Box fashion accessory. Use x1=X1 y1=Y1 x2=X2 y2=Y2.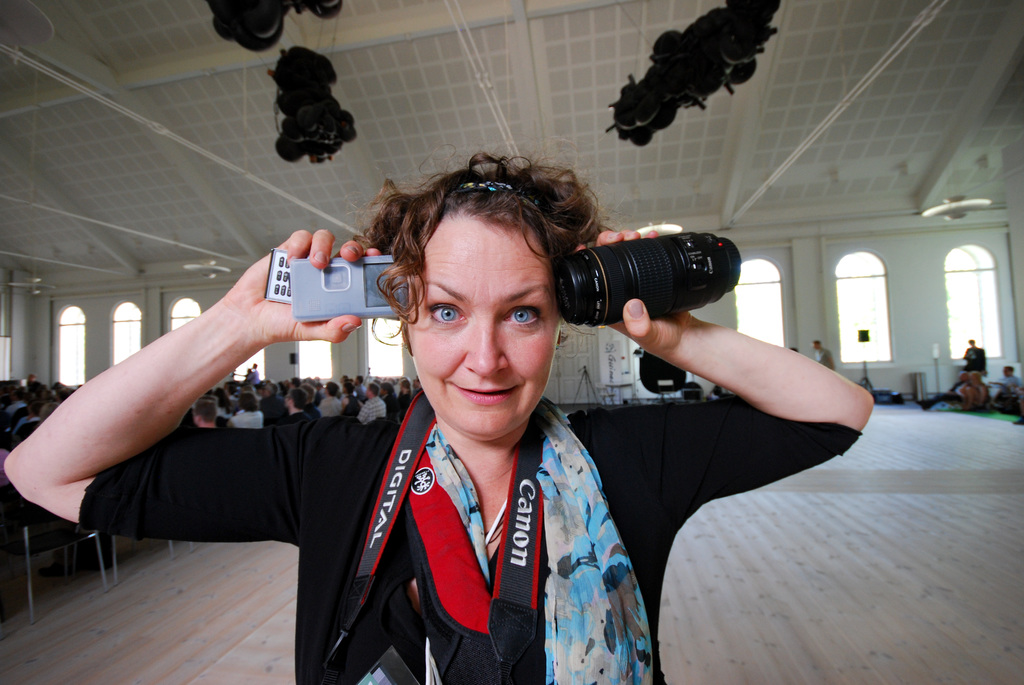
x1=460 y1=178 x2=540 y2=209.
